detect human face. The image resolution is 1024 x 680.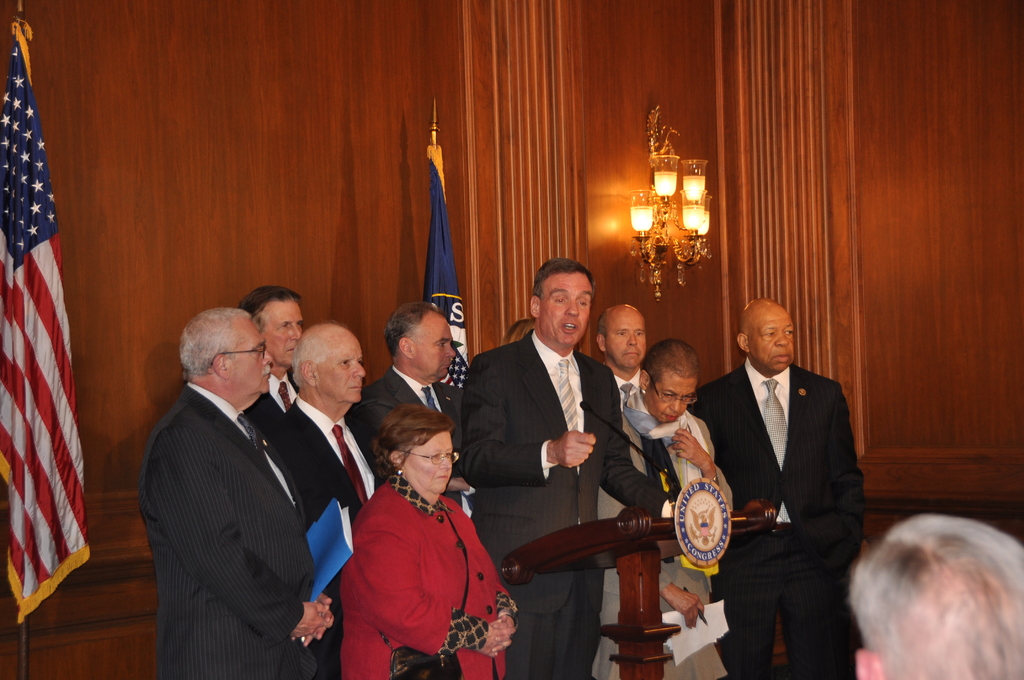
(225, 316, 274, 405).
